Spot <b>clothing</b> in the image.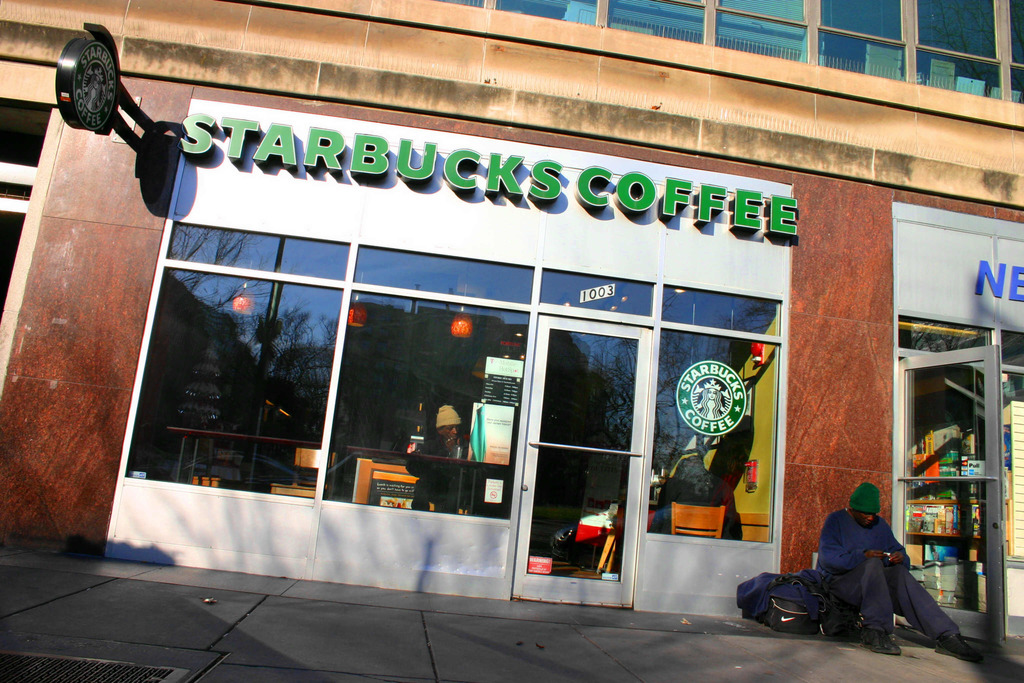
<b>clothing</b> found at rect(824, 511, 983, 662).
